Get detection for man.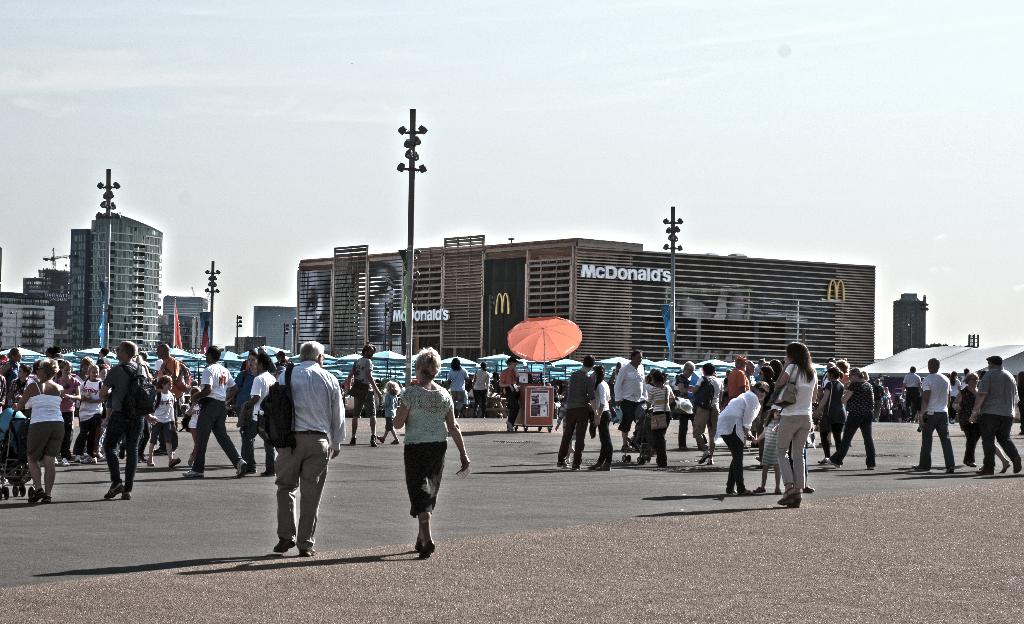
Detection: l=968, t=354, r=1021, b=476.
